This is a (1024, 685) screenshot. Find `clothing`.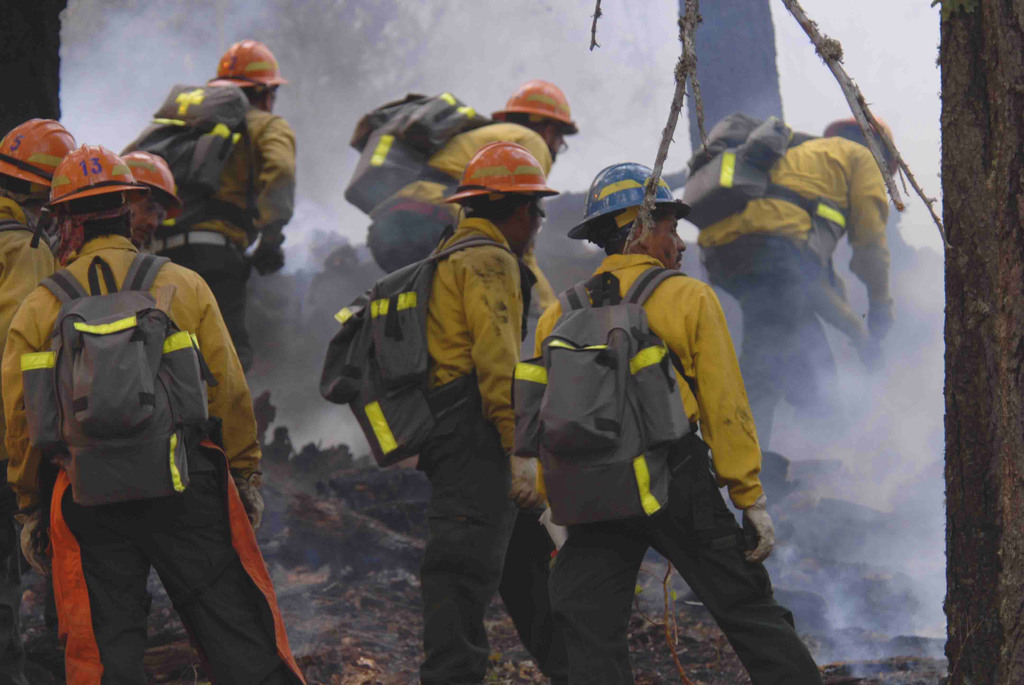
Bounding box: box(525, 242, 826, 681).
